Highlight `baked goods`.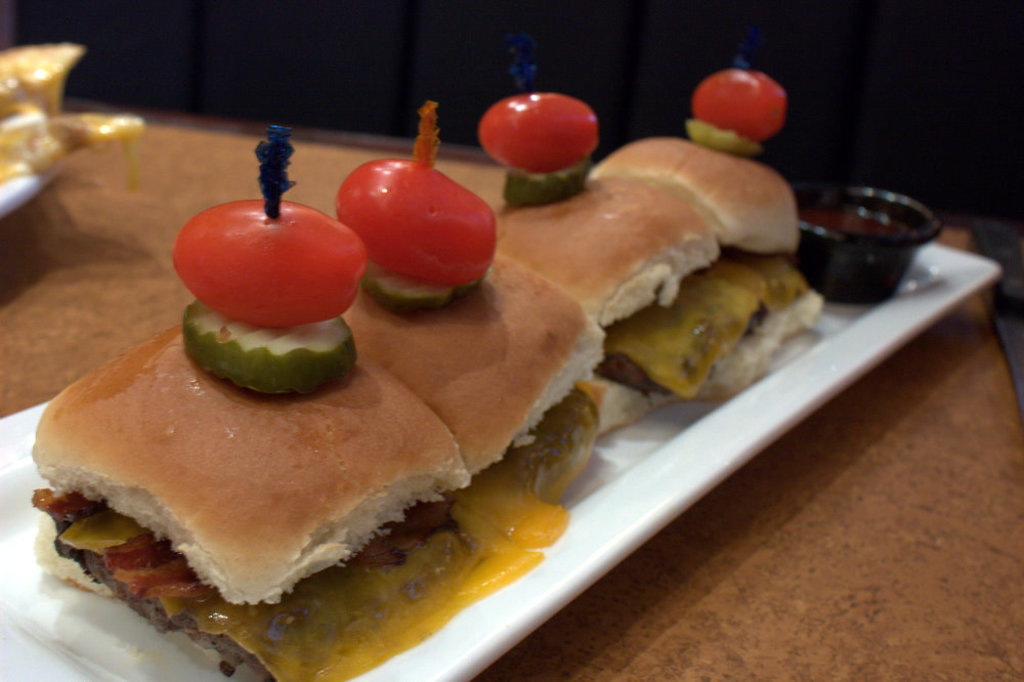
Highlighted region: BBox(593, 131, 826, 380).
